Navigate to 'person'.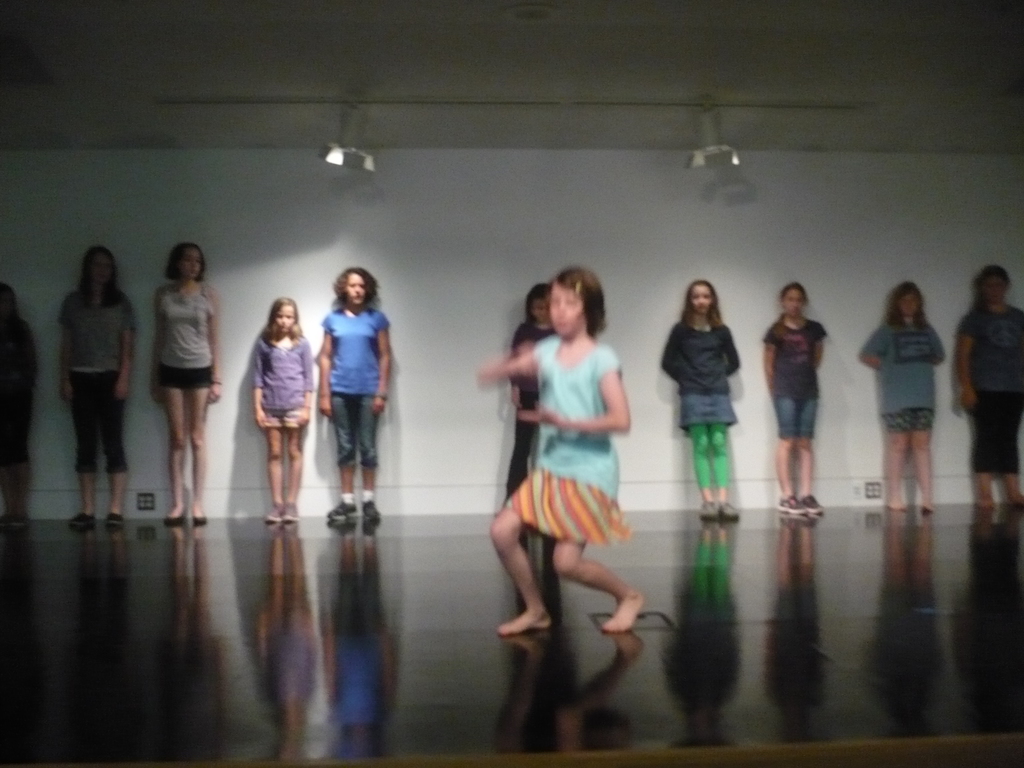
Navigation target: (2,276,44,515).
